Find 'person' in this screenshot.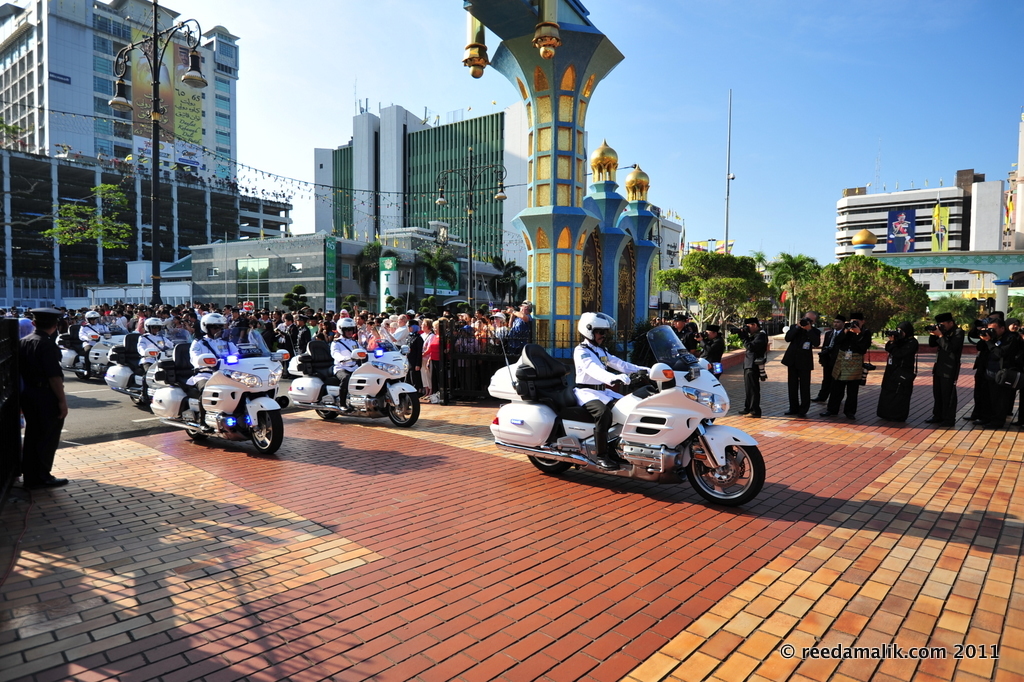
The bounding box for 'person' is box(188, 308, 237, 394).
